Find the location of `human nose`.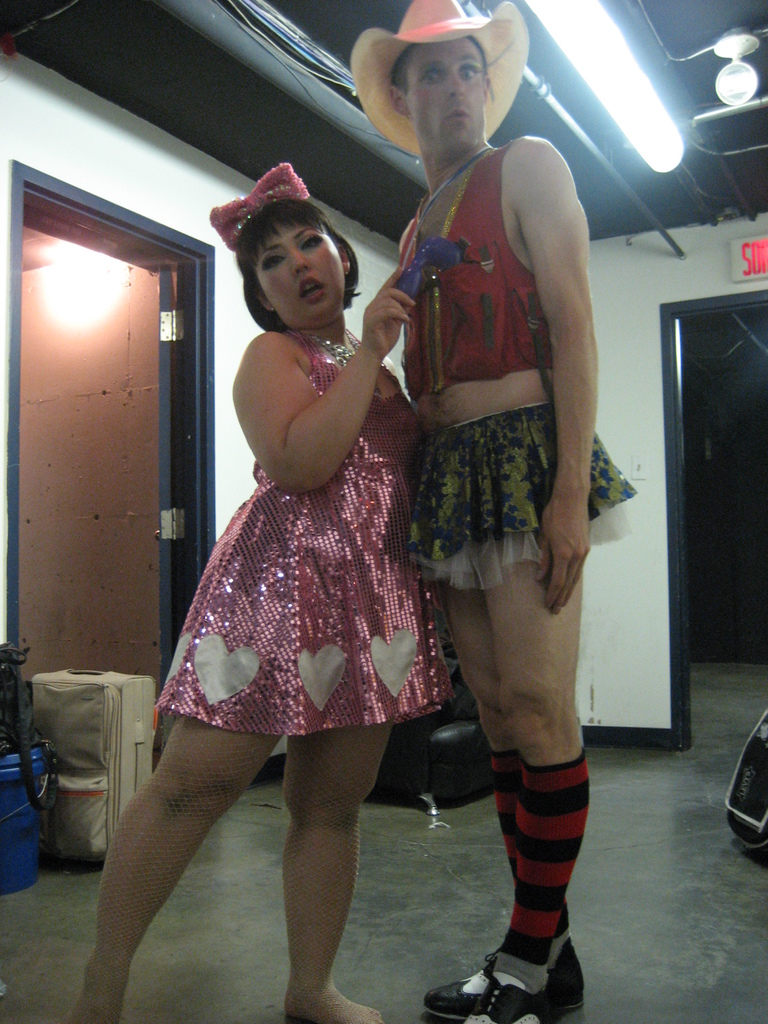
Location: [left=449, top=73, right=468, bottom=95].
